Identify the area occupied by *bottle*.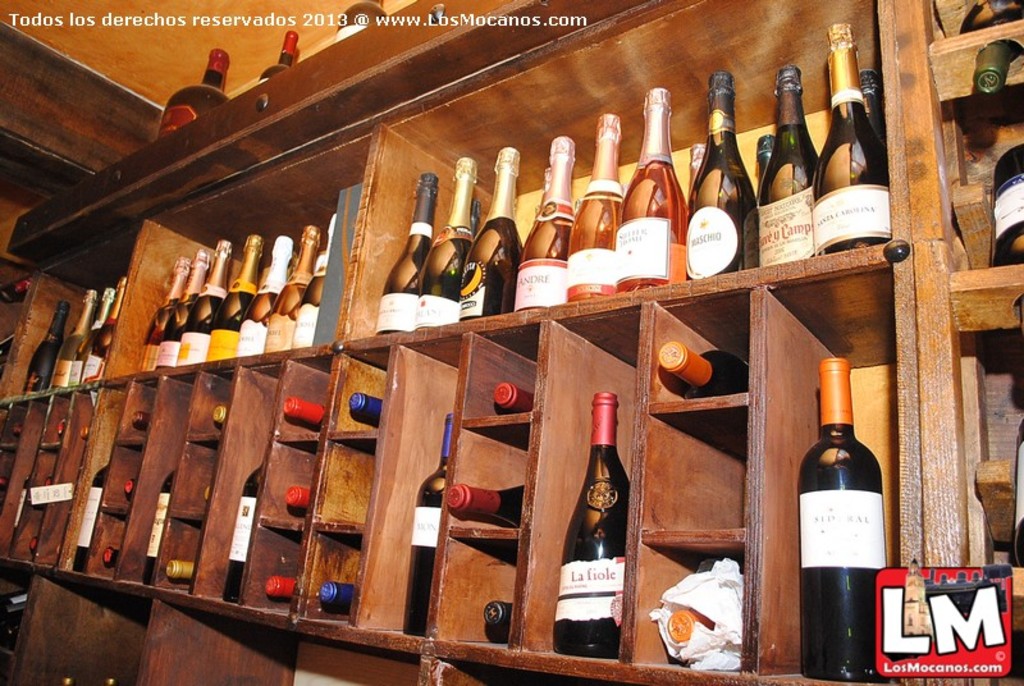
Area: left=161, top=558, right=200, bottom=584.
